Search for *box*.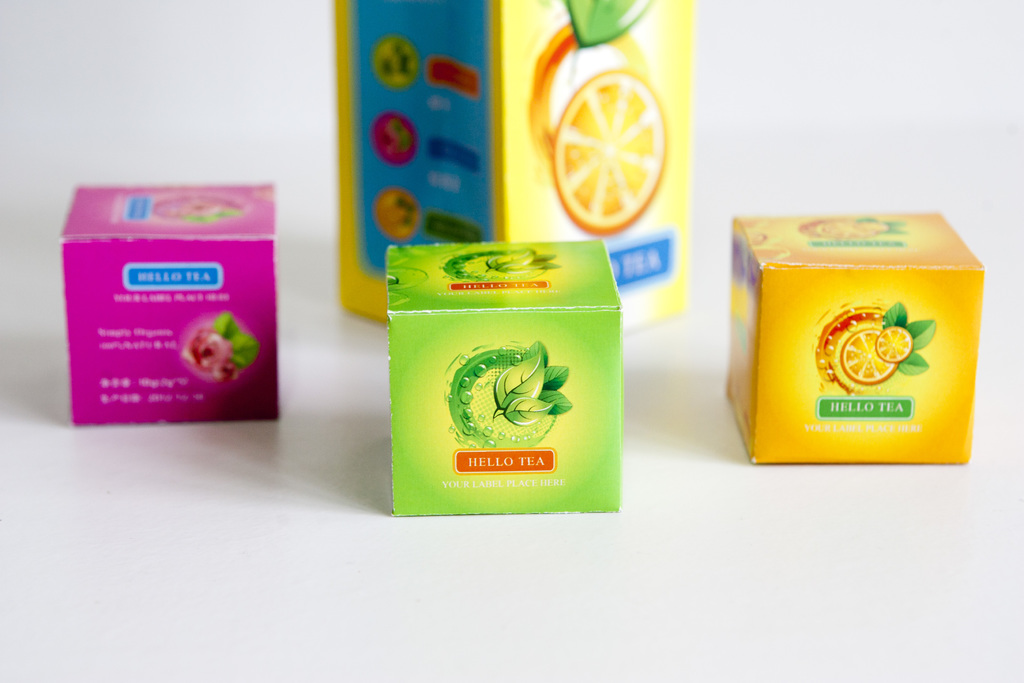
Found at 387:236:625:516.
